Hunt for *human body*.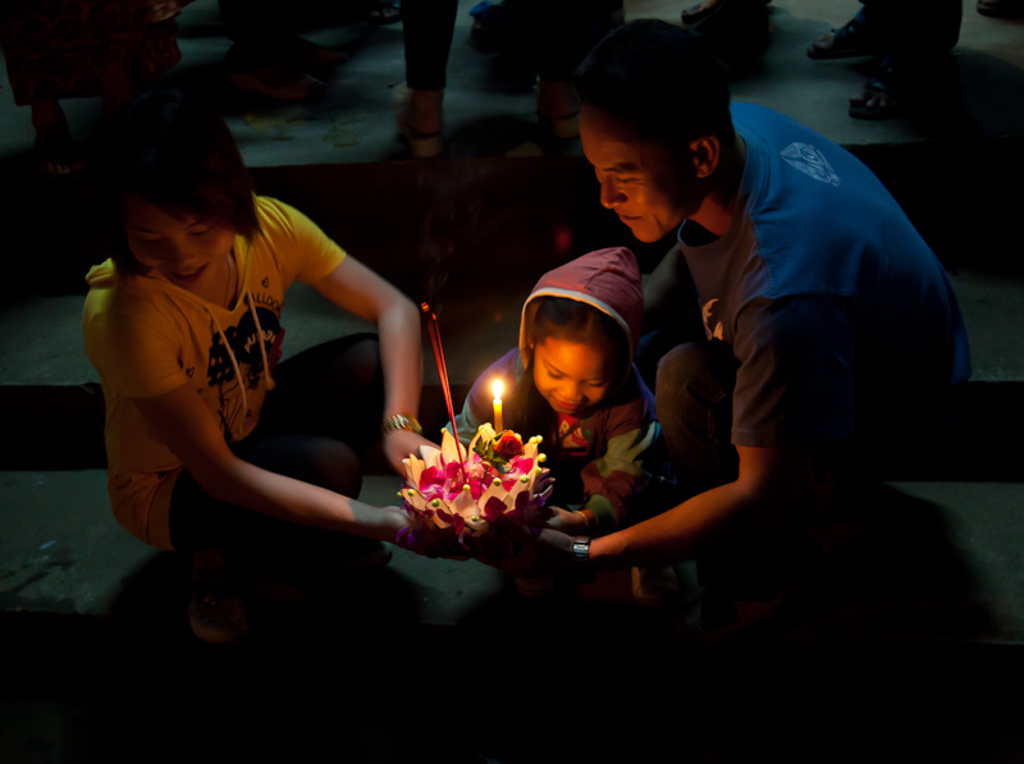
Hunted down at x1=389 y1=1 x2=460 y2=169.
